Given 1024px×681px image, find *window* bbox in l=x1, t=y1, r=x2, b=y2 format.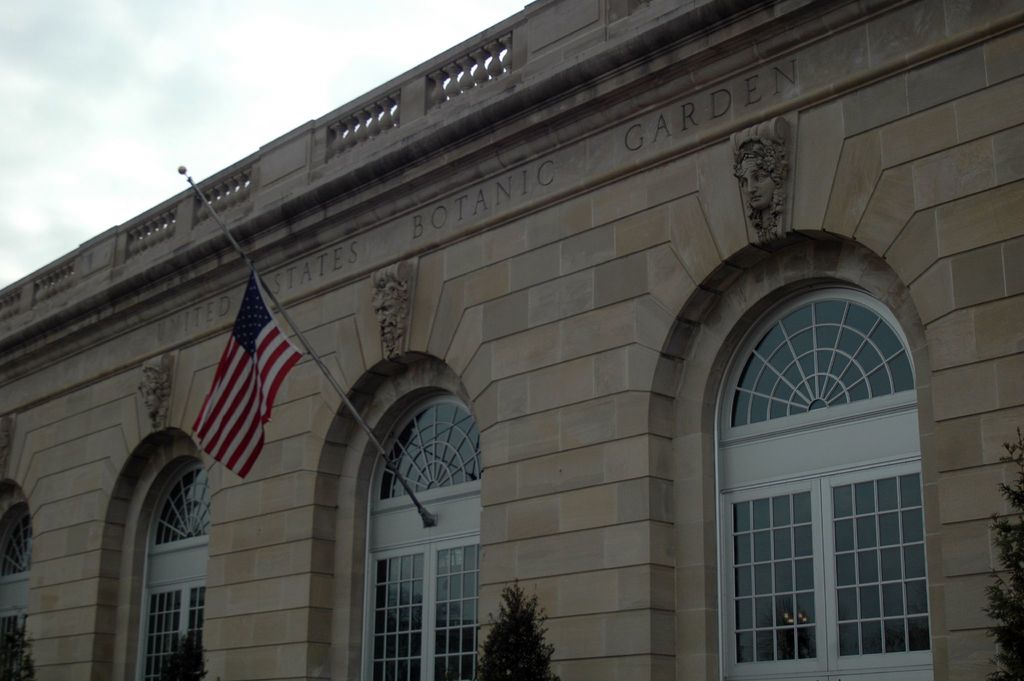
l=351, t=397, r=476, b=680.
